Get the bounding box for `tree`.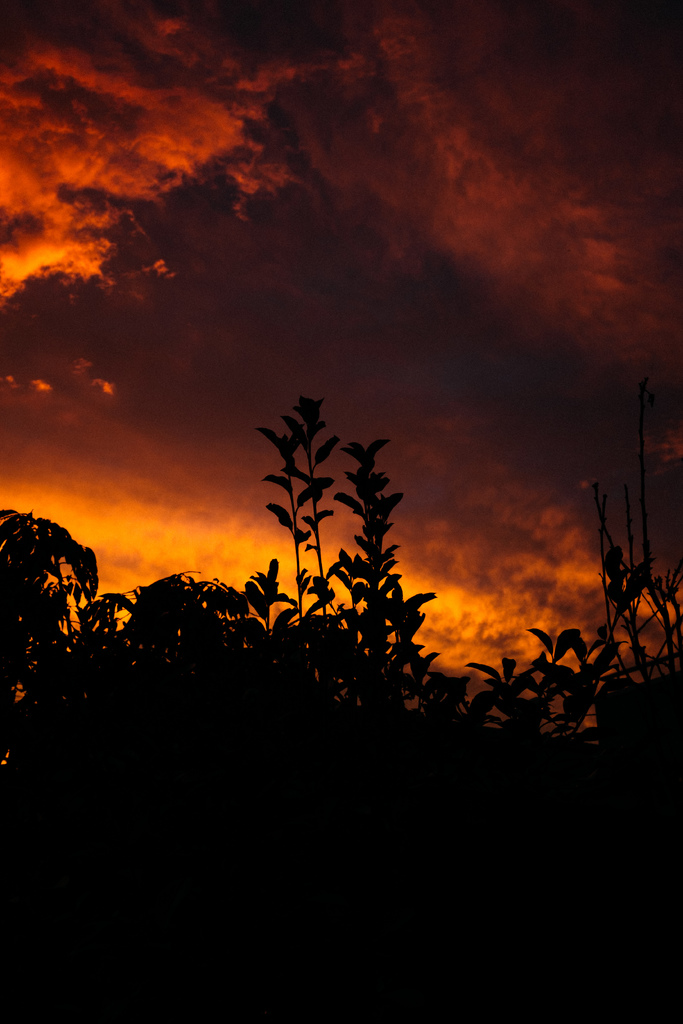
(397,369,669,783).
